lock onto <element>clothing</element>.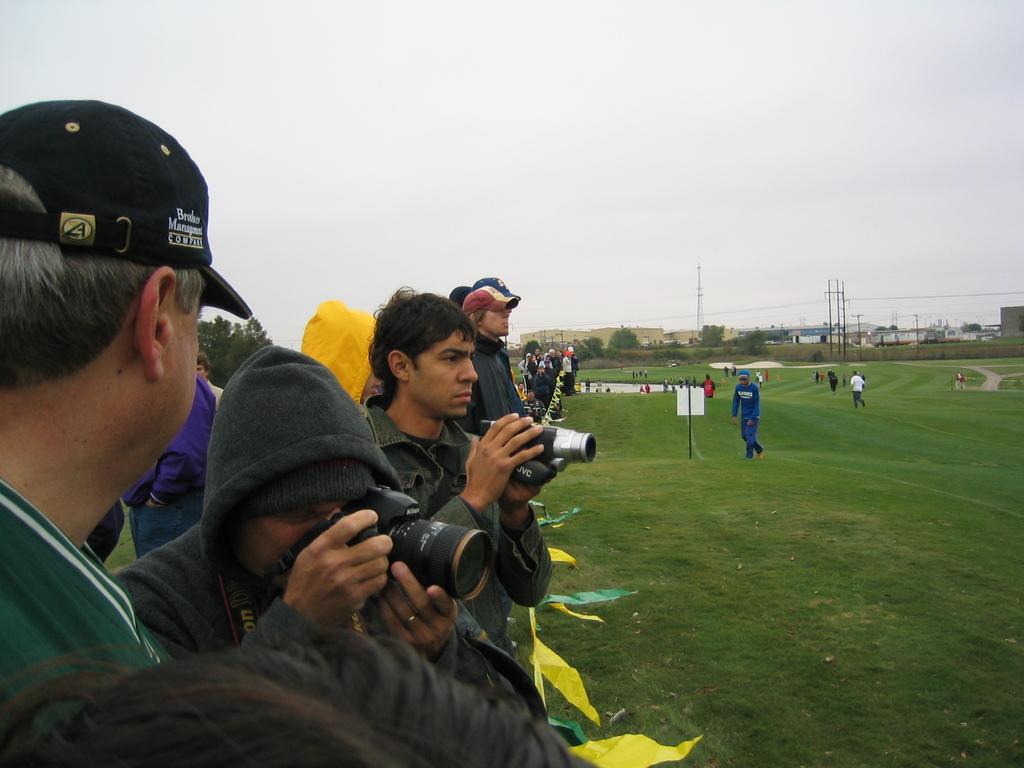
Locked: rect(115, 331, 554, 716).
